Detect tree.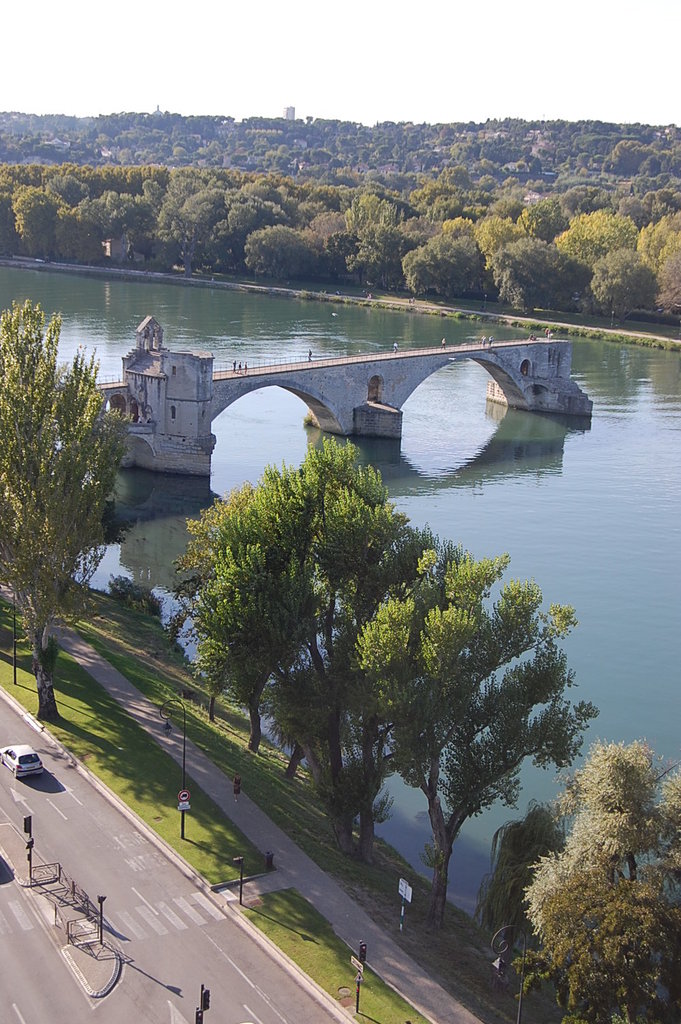
Detected at bbox=[489, 539, 680, 1023].
